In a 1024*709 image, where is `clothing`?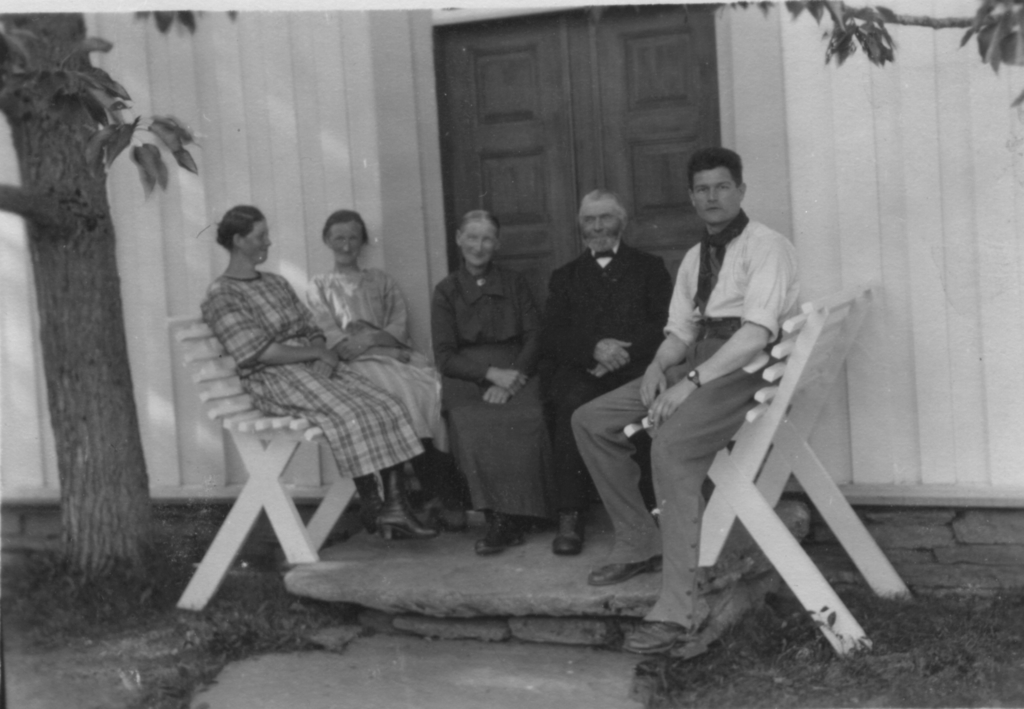
bbox=[568, 213, 801, 633].
